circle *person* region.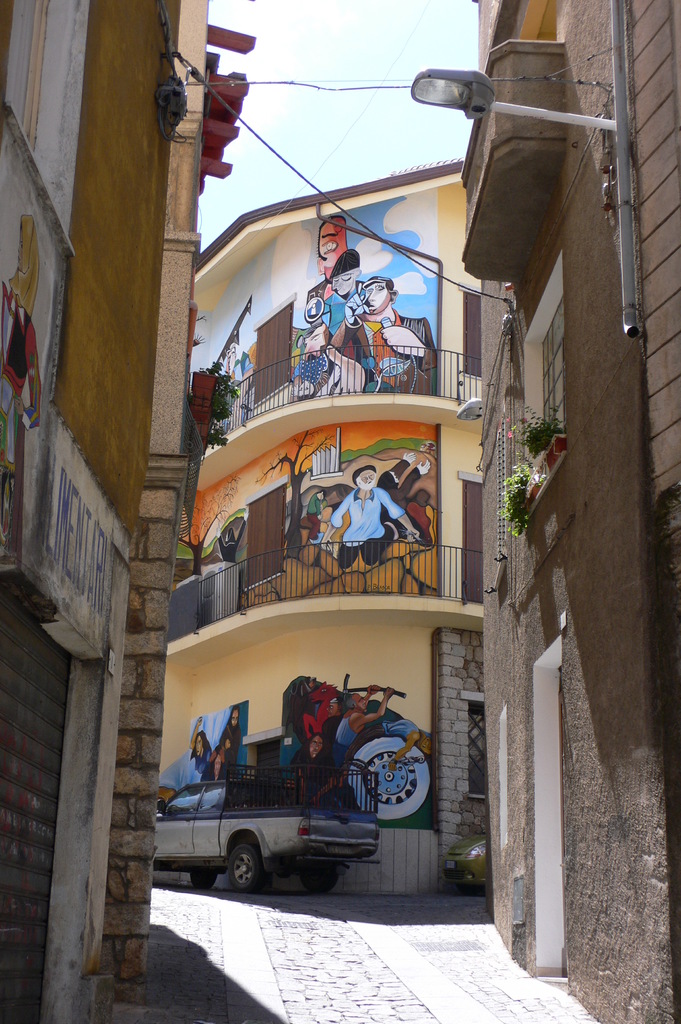
Region: {"x1": 189, "y1": 732, "x2": 221, "y2": 783}.
